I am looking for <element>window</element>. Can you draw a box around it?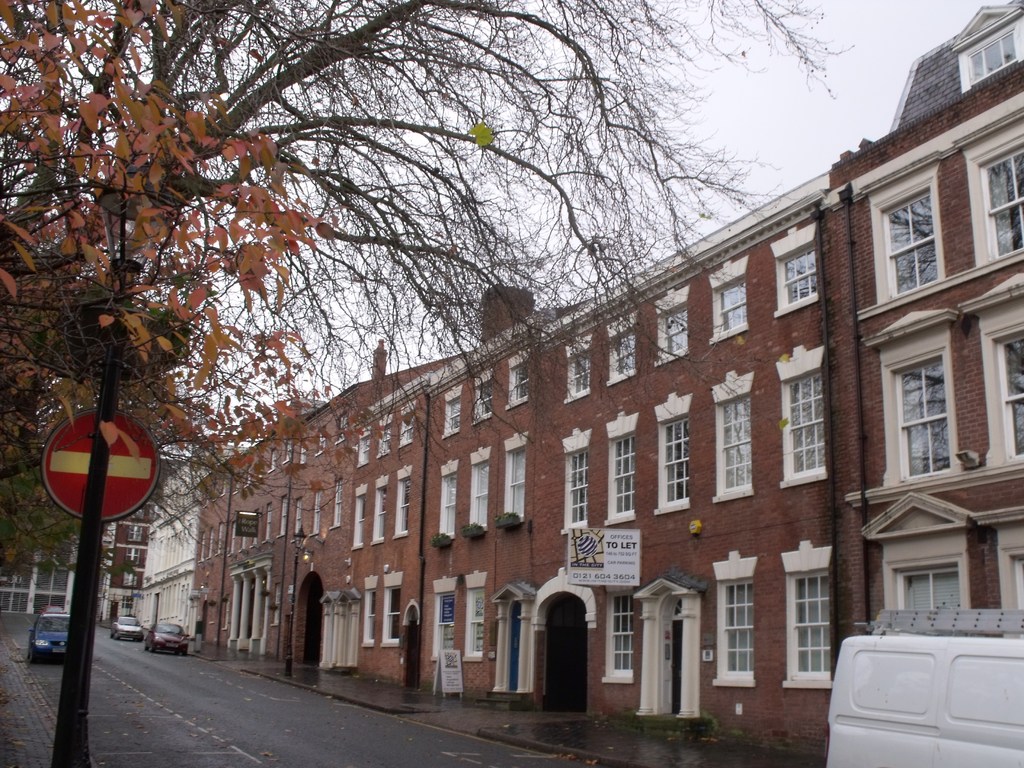
Sure, the bounding box is <bbox>562, 425, 592, 535</bbox>.
